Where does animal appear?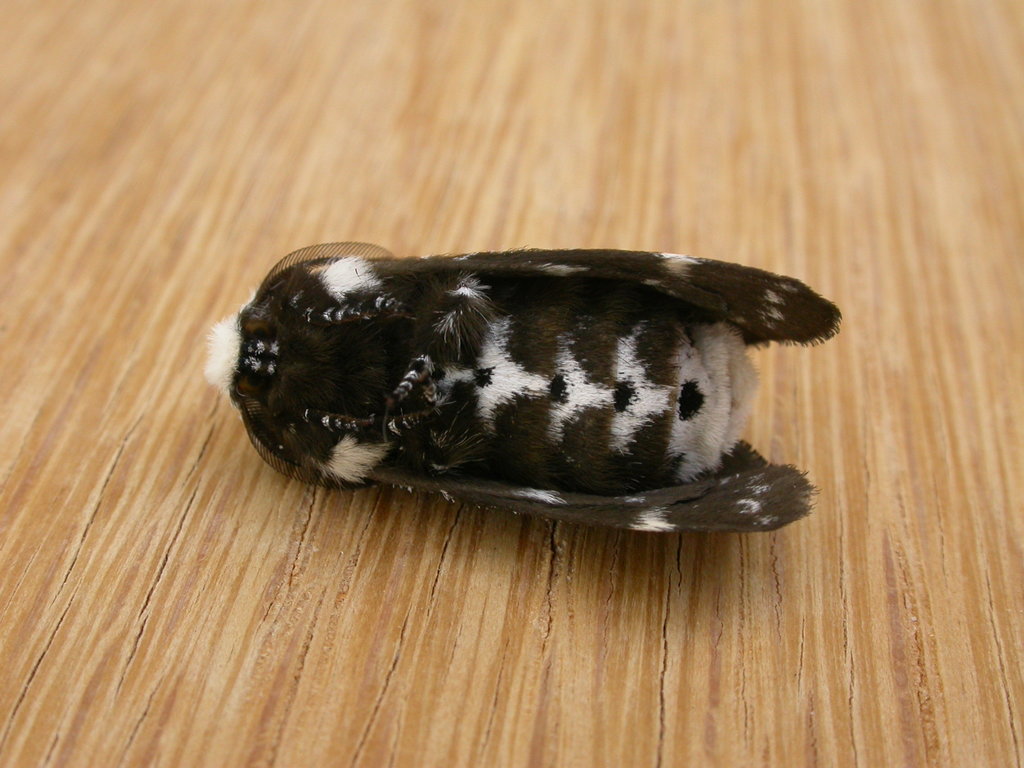
Appears at (left=202, top=239, right=844, bottom=535).
